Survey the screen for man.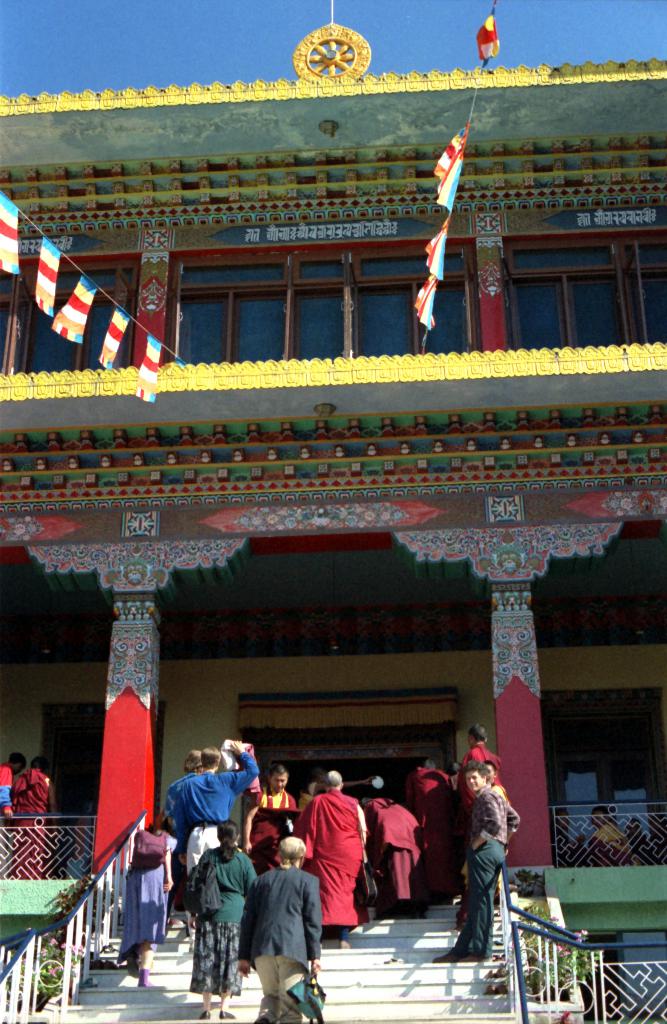
Survey found: crop(457, 724, 502, 815).
